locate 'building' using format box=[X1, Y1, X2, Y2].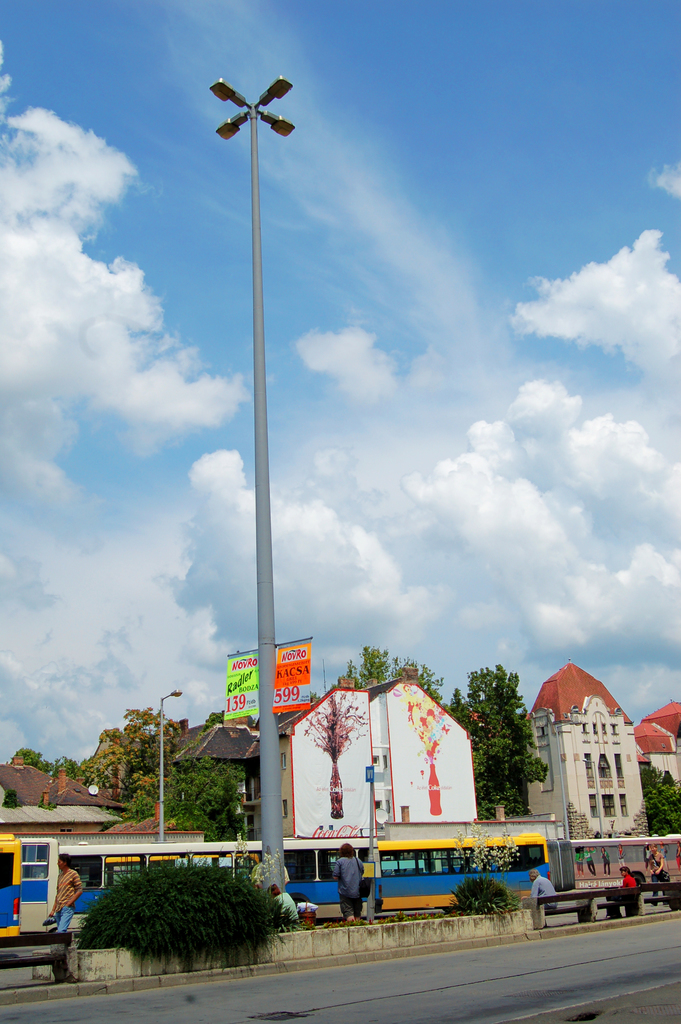
box=[529, 666, 650, 850].
